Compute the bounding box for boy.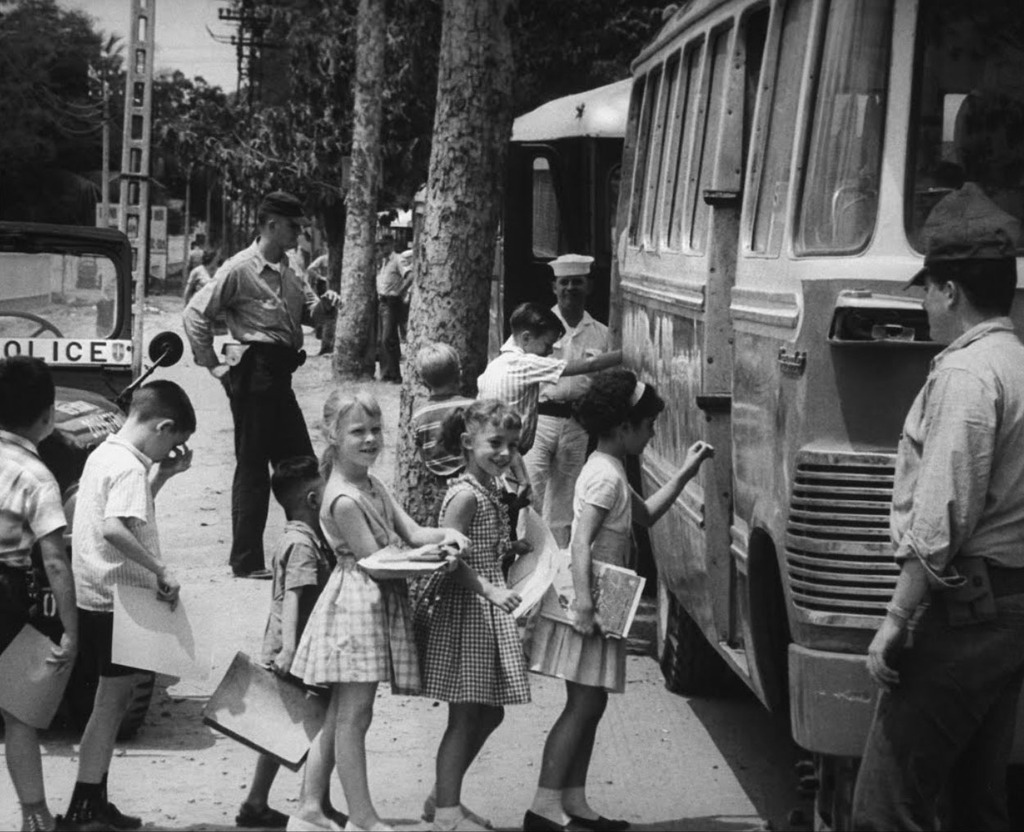
{"x1": 403, "y1": 341, "x2": 487, "y2": 522}.
